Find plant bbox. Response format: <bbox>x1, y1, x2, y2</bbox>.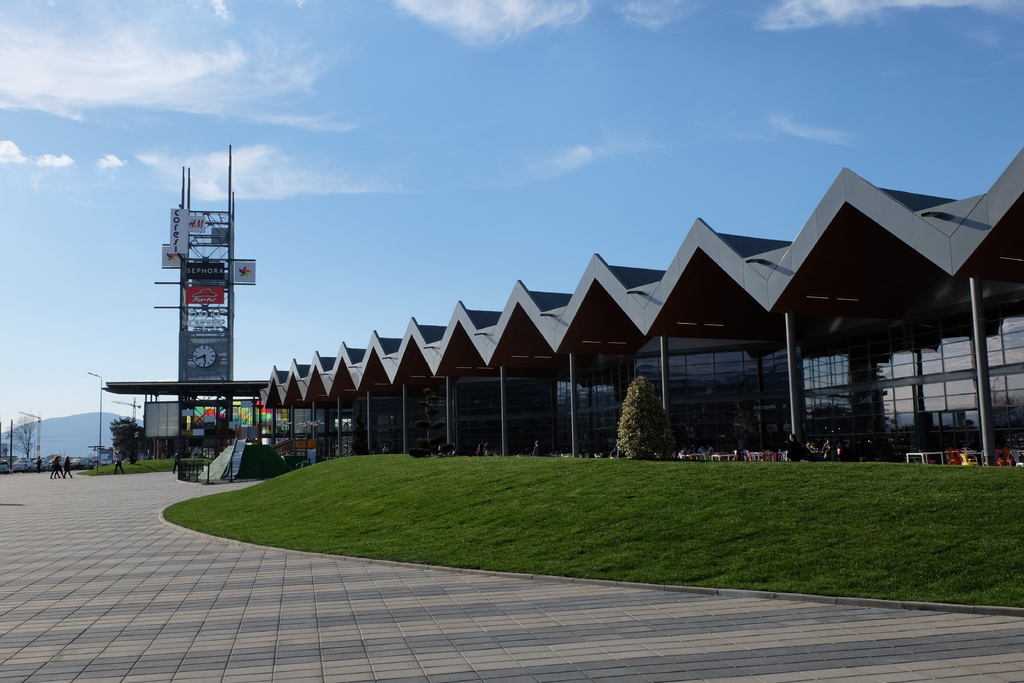
<bbox>620, 374, 673, 460</bbox>.
